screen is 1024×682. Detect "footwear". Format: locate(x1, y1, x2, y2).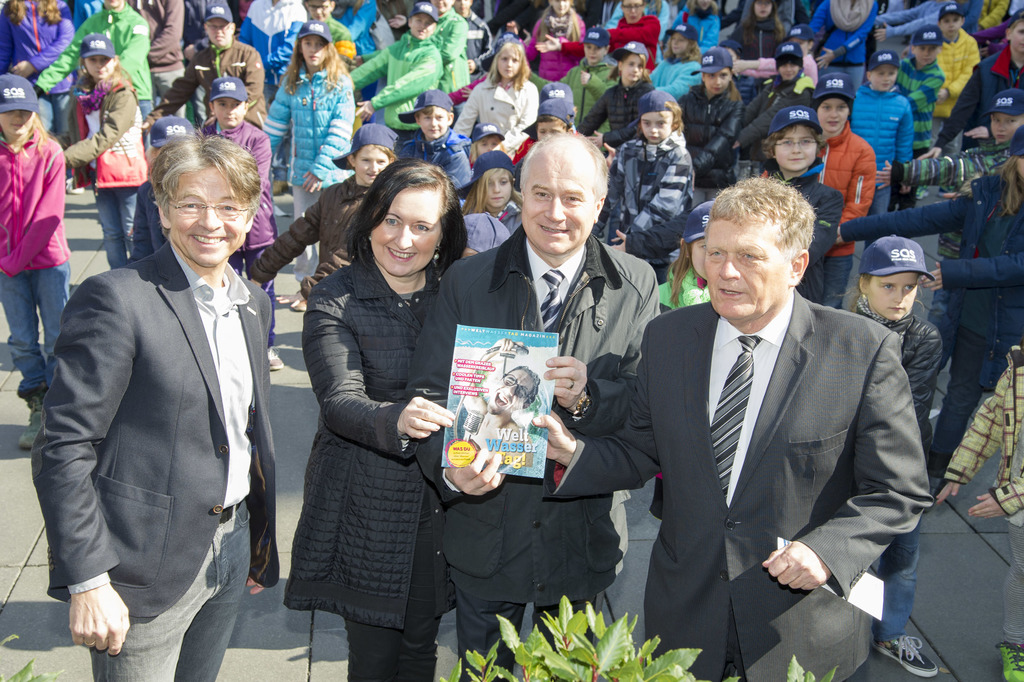
locate(291, 294, 304, 315).
